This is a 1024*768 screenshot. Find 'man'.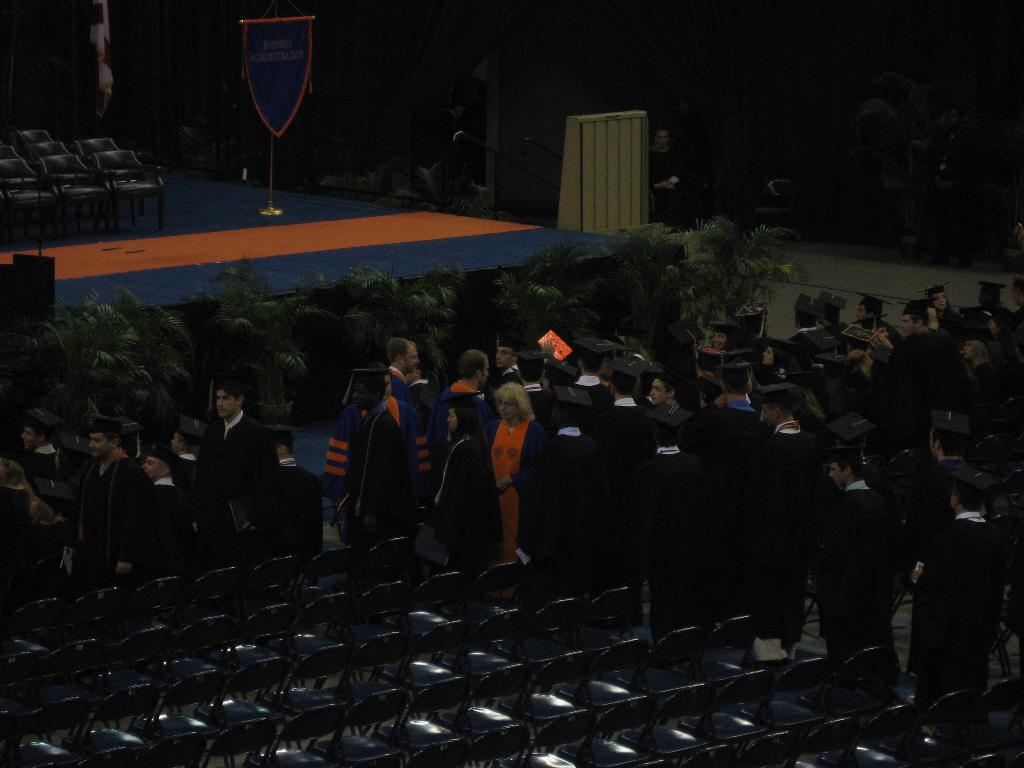
Bounding box: [22,410,62,483].
